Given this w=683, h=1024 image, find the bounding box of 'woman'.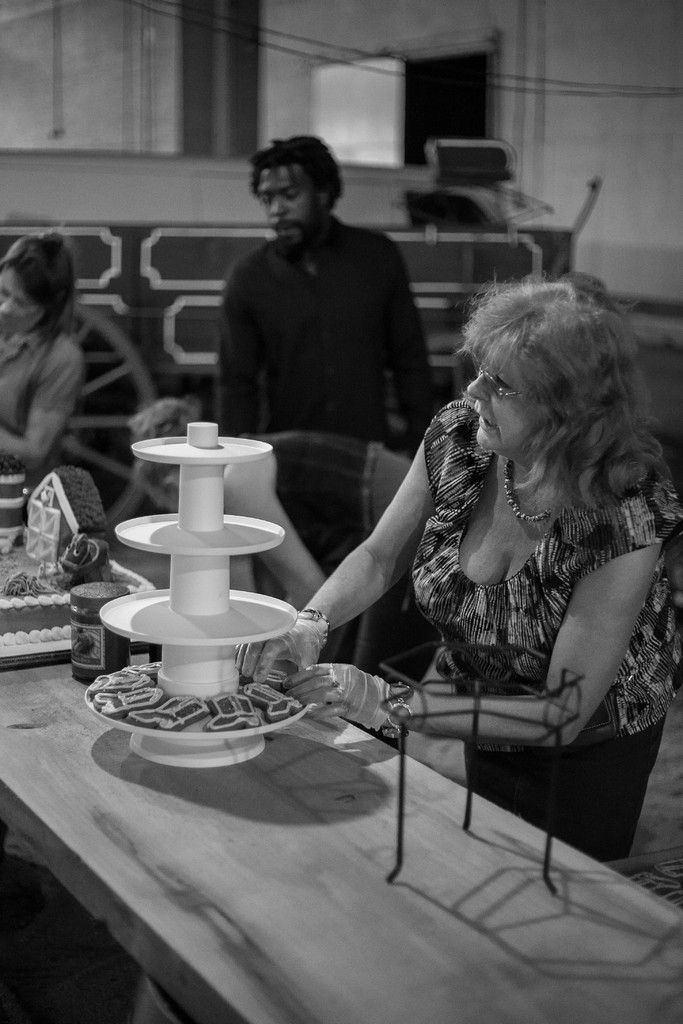
295 225 657 869.
